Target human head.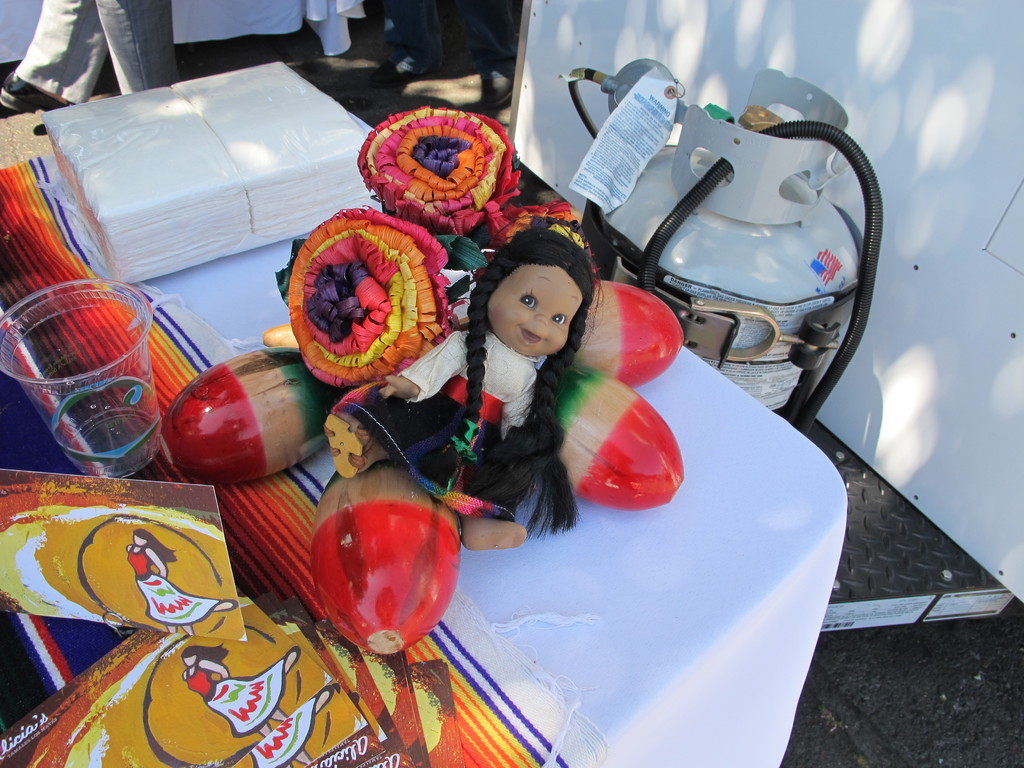
Target region: (134,531,148,545).
